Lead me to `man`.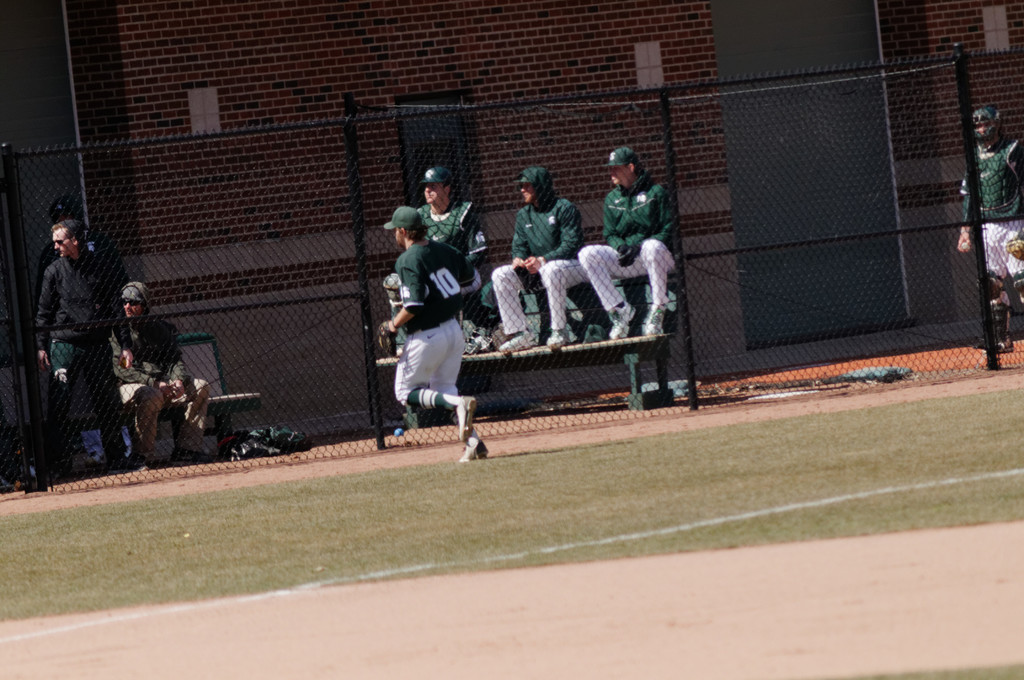
Lead to region(110, 284, 244, 467).
